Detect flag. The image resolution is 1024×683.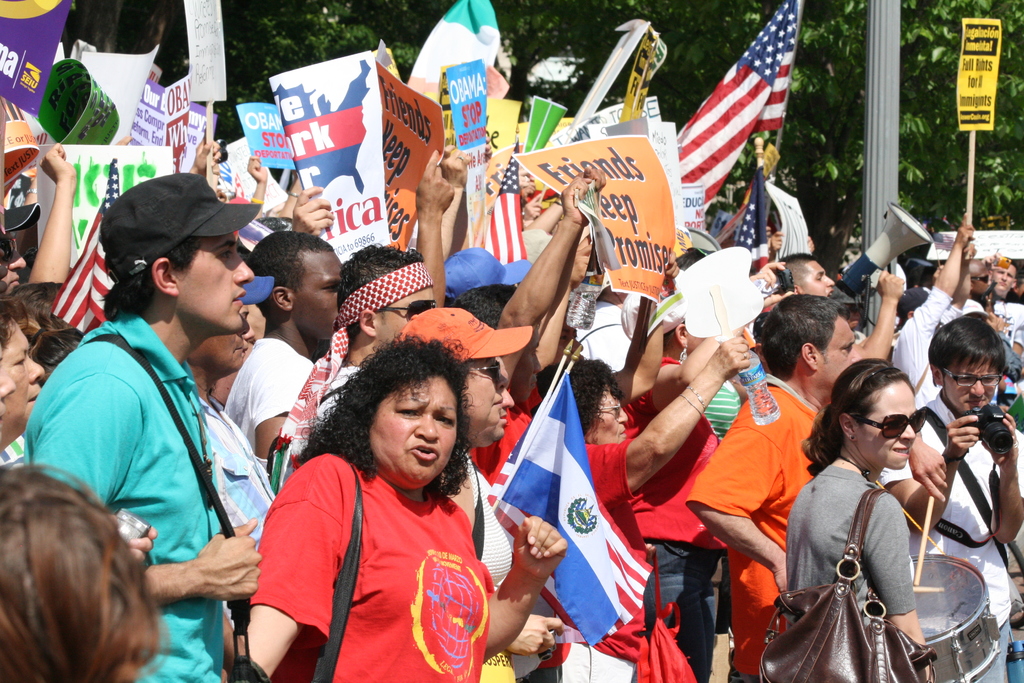
BBox(404, 0, 516, 108).
